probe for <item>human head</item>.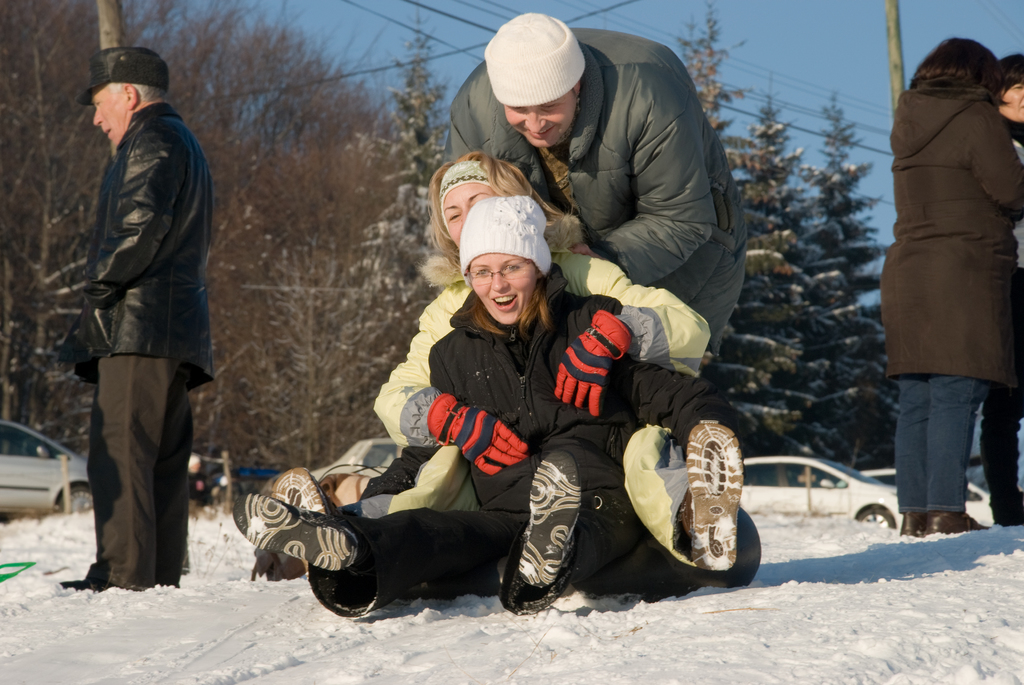
Probe result: {"x1": 426, "y1": 152, "x2": 534, "y2": 251}.
